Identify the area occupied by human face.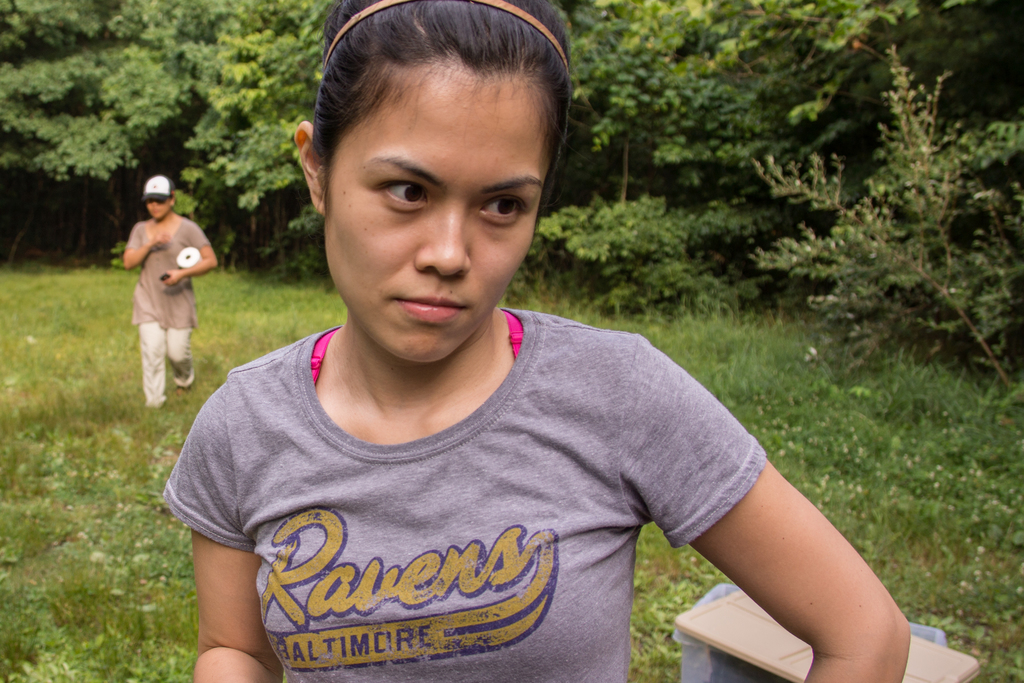
Area: crop(326, 51, 548, 365).
